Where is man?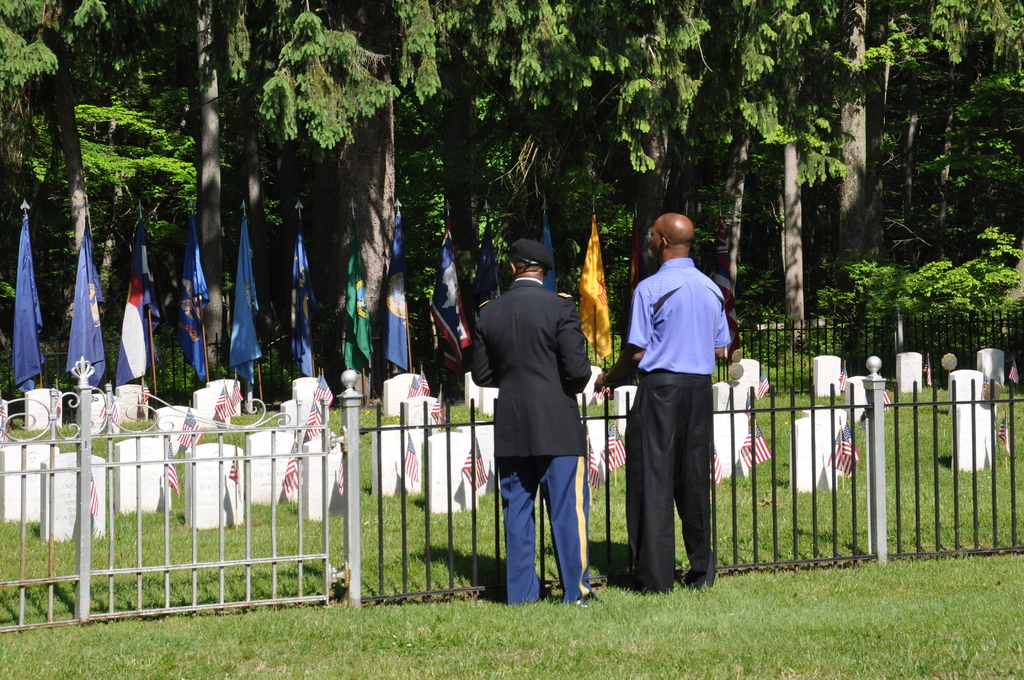
{"left": 473, "top": 239, "right": 607, "bottom": 616}.
